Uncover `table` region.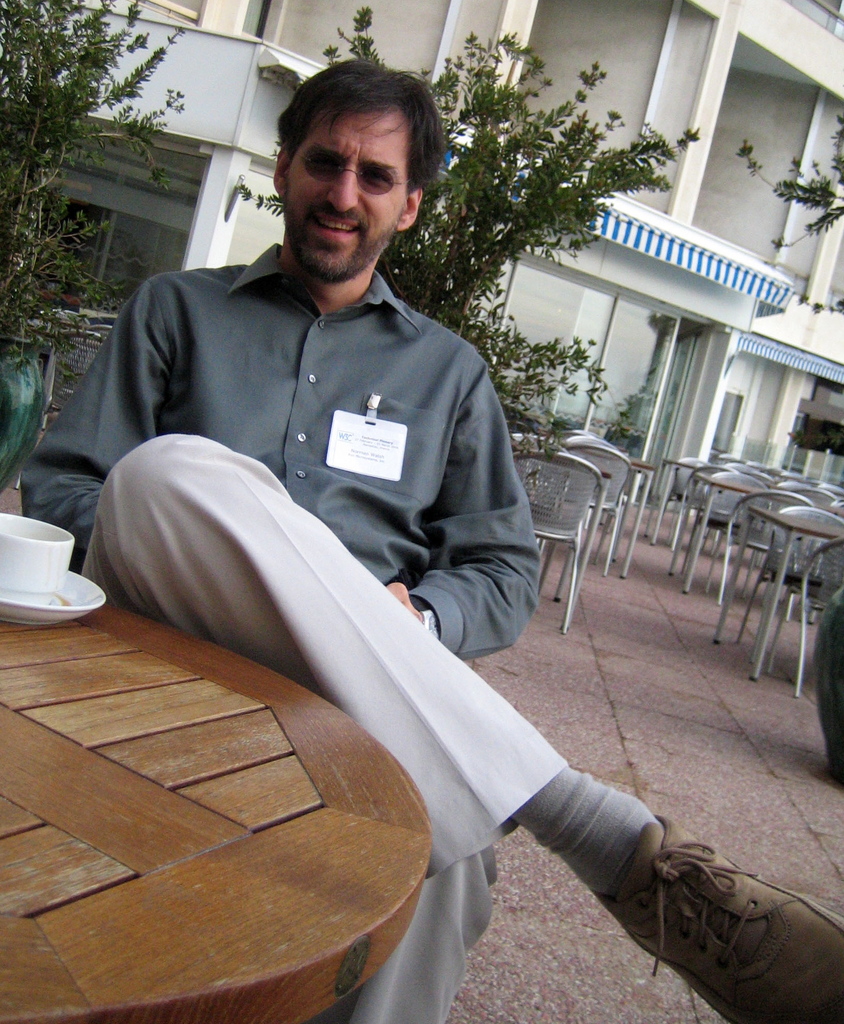
Uncovered: [684,469,751,595].
